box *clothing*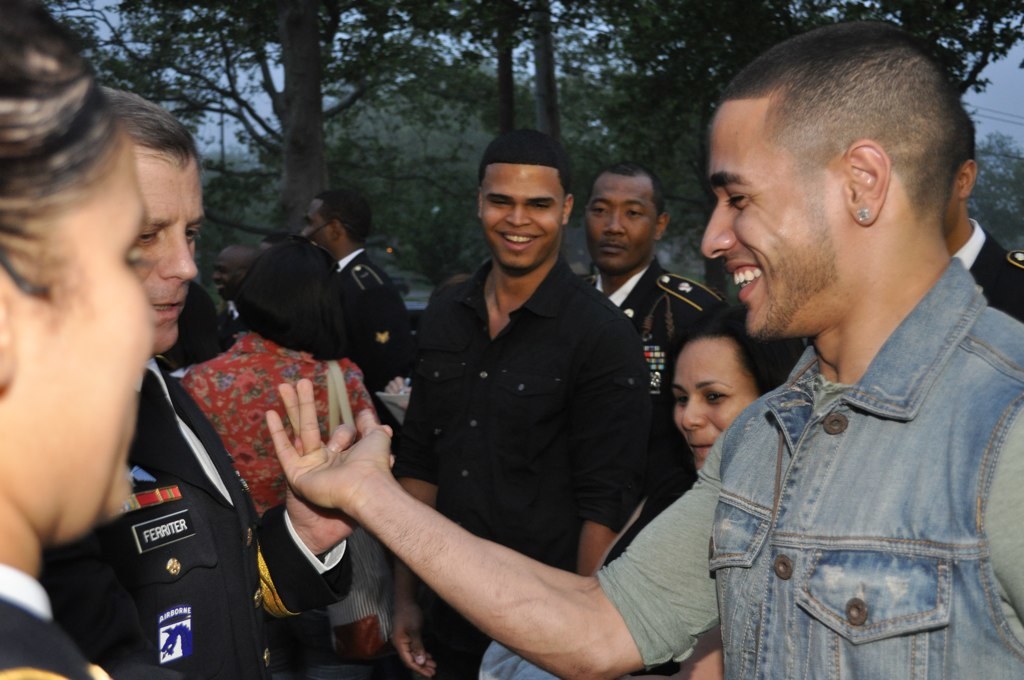
box(681, 227, 1023, 668)
